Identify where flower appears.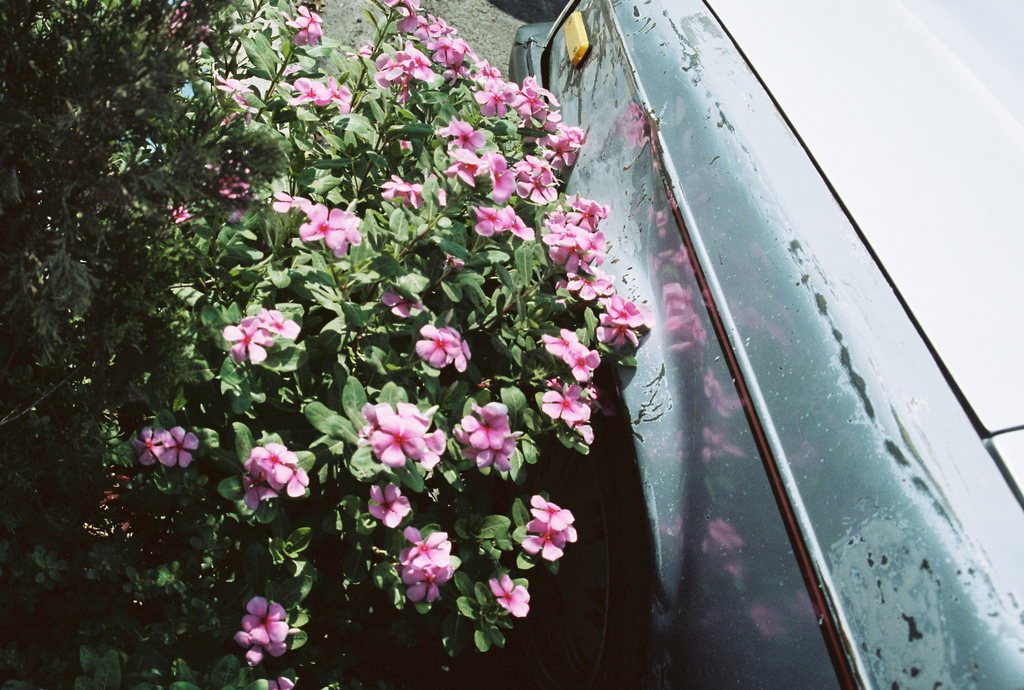
Appears at left=445, top=321, right=479, bottom=370.
